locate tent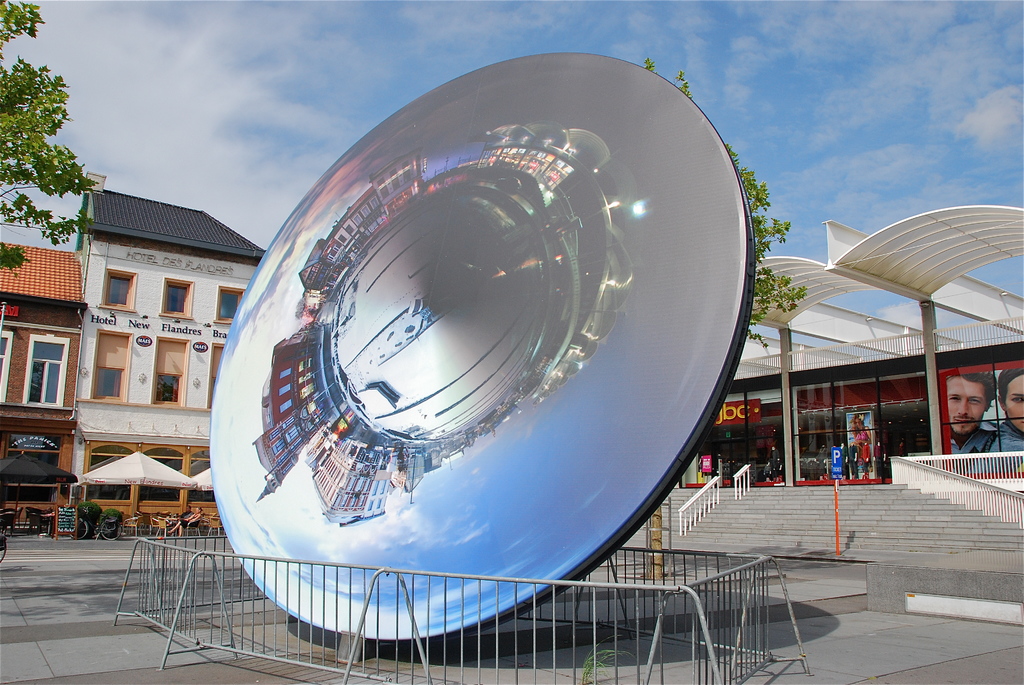
[left=5, top=437, right=81, bottom=530]
